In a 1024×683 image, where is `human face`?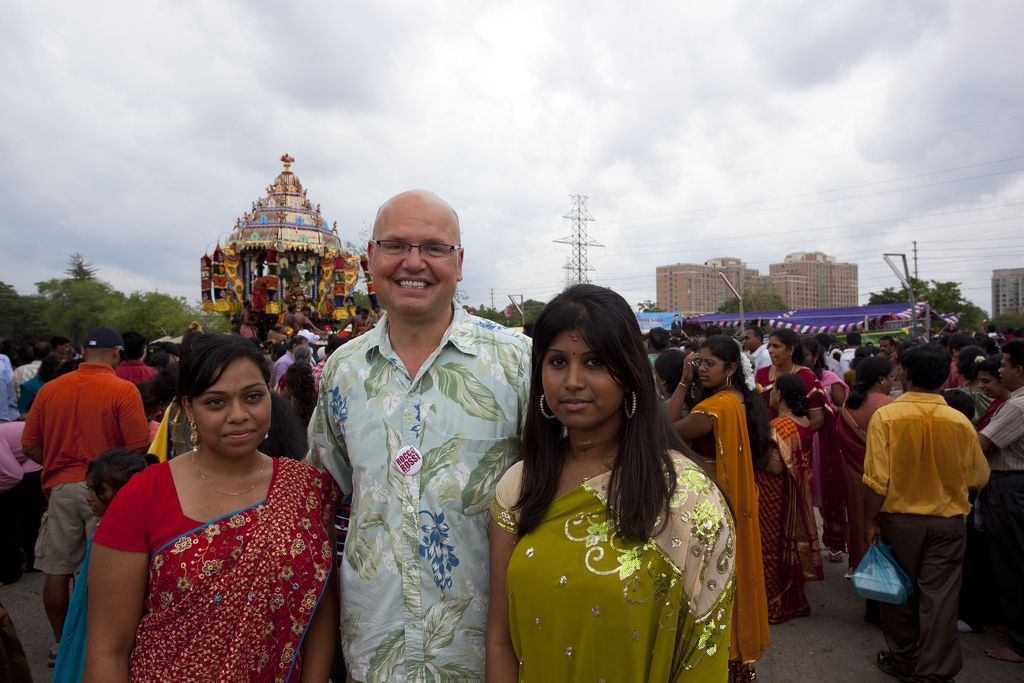
locate(196, 349, 262, 457).
